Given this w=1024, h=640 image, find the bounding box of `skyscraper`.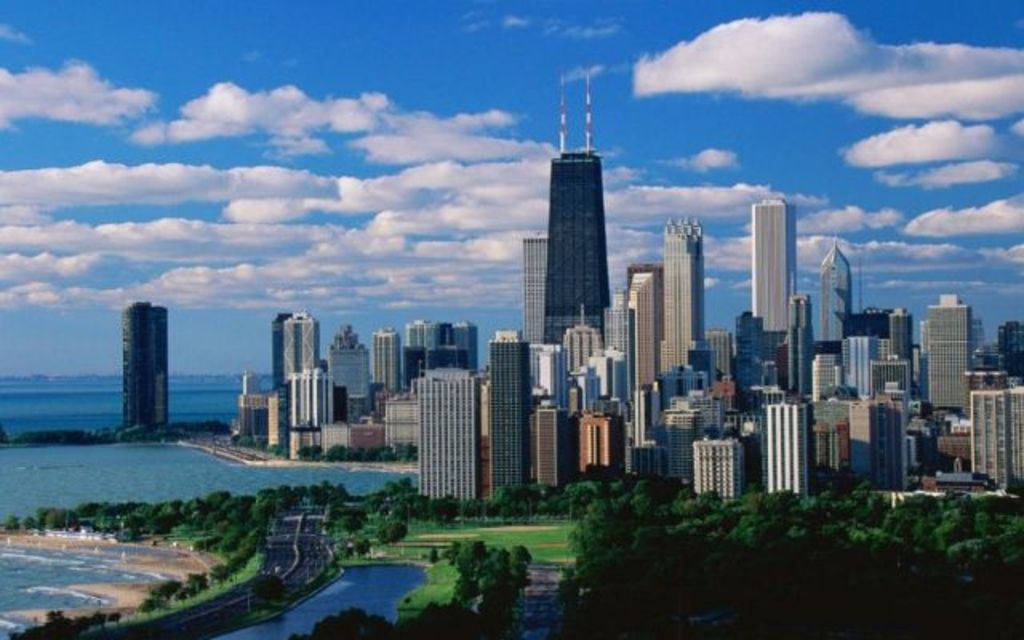
rect(480, 326, 531, 494).
